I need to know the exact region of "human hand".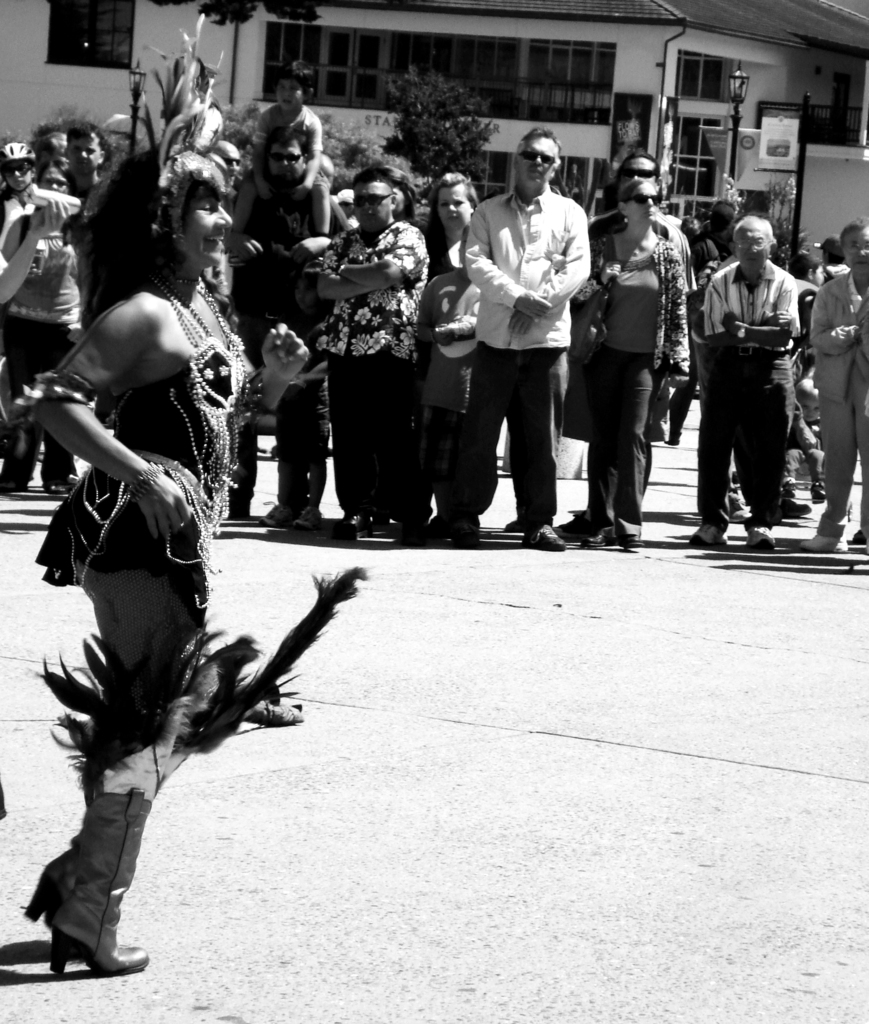
Region: rect(854, 316, 868, 346).
